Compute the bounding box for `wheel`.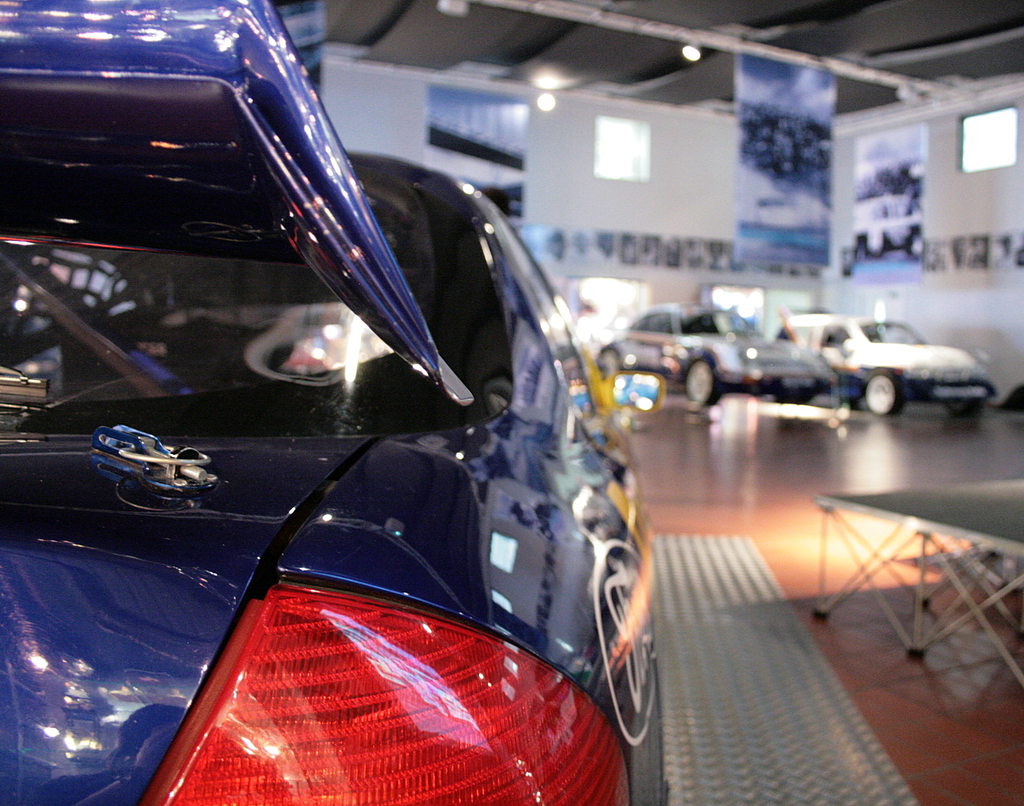
687/362/723/411.
